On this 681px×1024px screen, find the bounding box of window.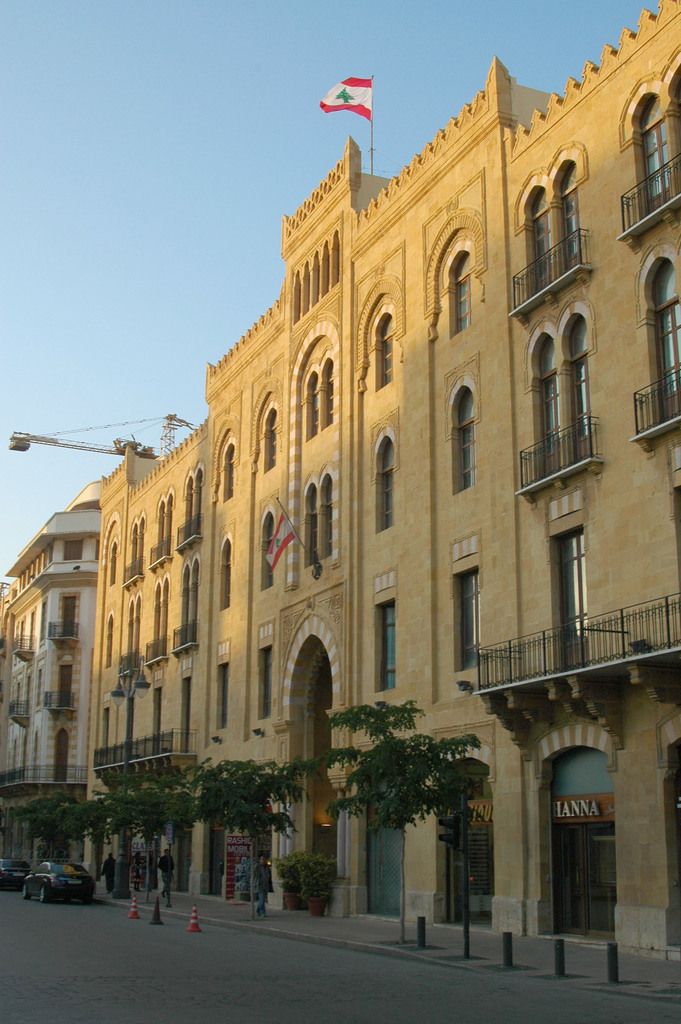
Bounding box: bbox=(50, 727, 67, 787).
